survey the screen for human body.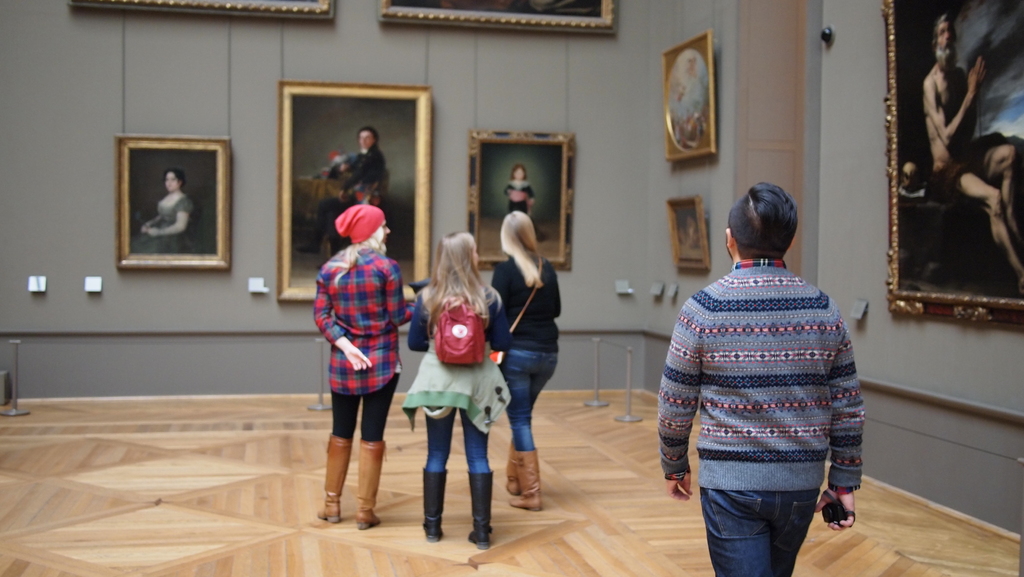
Survey found: {"left": 307, "top": 208, "right": 394, "bottom": 518}.
